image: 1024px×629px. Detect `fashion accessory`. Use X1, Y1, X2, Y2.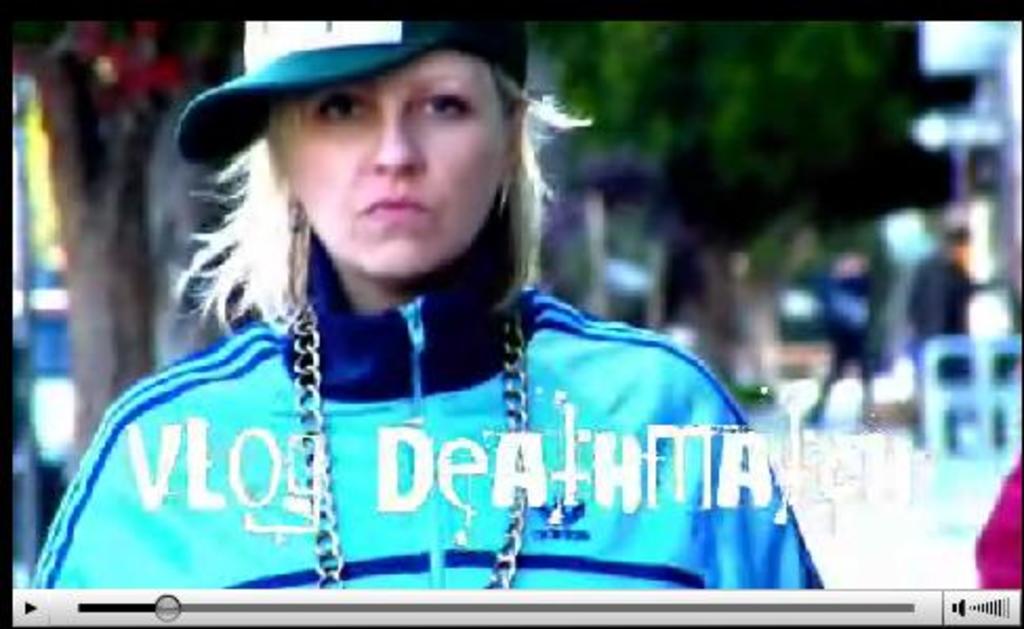
166, 15, 530, 168.
